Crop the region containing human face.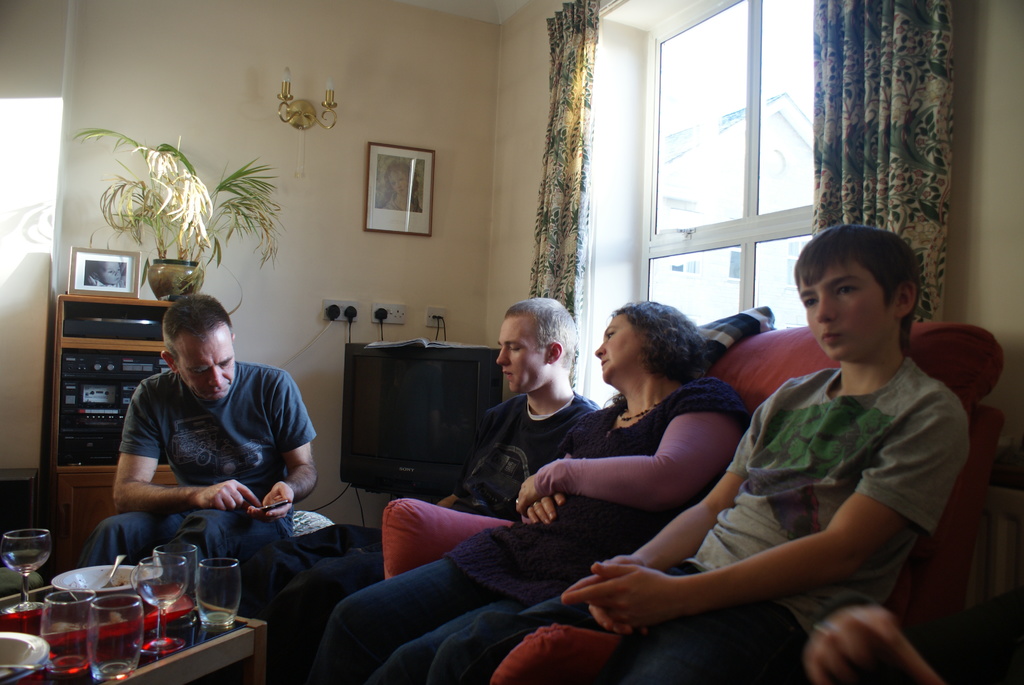
Crop region: detection(486, 301, 553, 395).
